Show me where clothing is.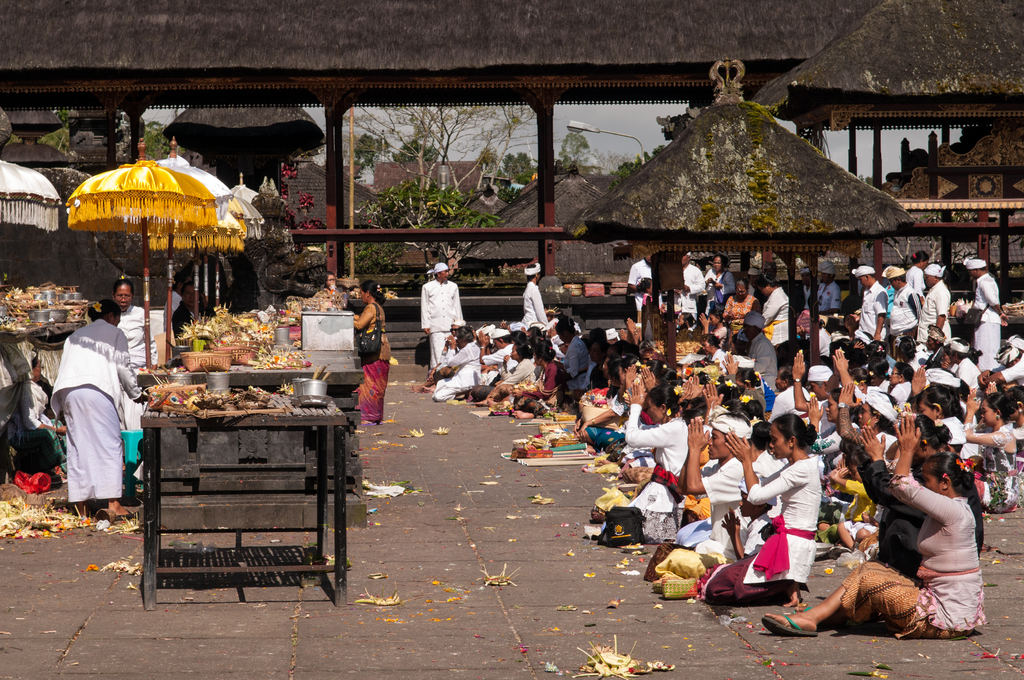
clothing is at x1=522 y1=280 x2=544 y2=321.
